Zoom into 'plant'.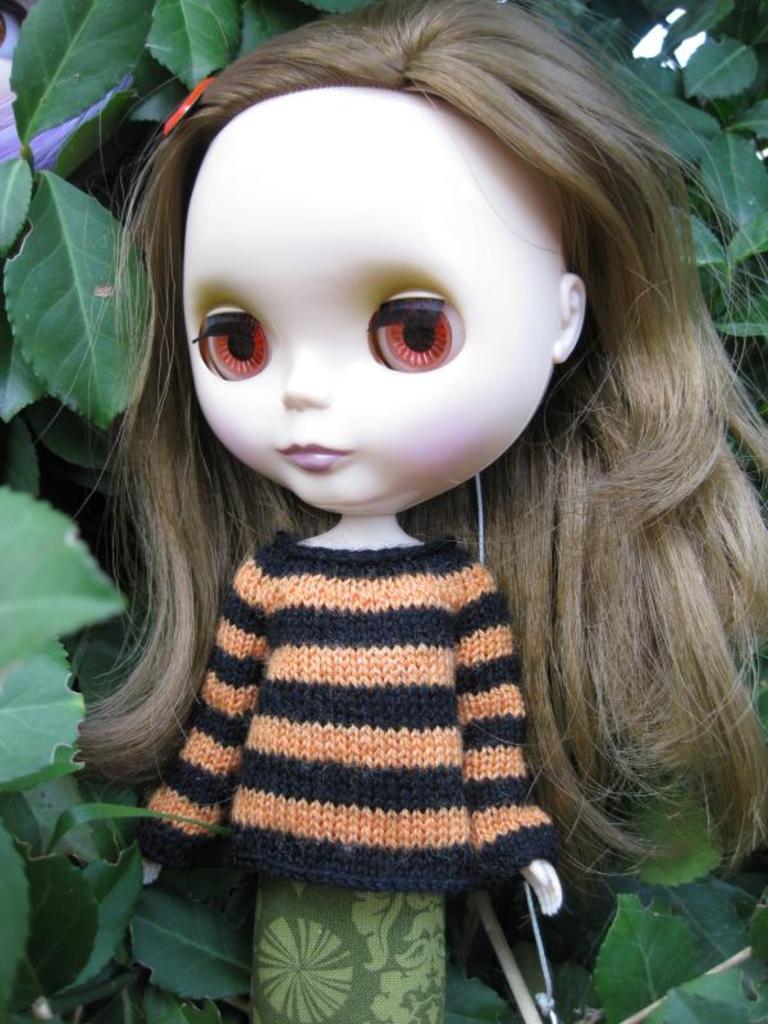
Zoom target: x1=0, y1=0, x2=767, y2=1021.
